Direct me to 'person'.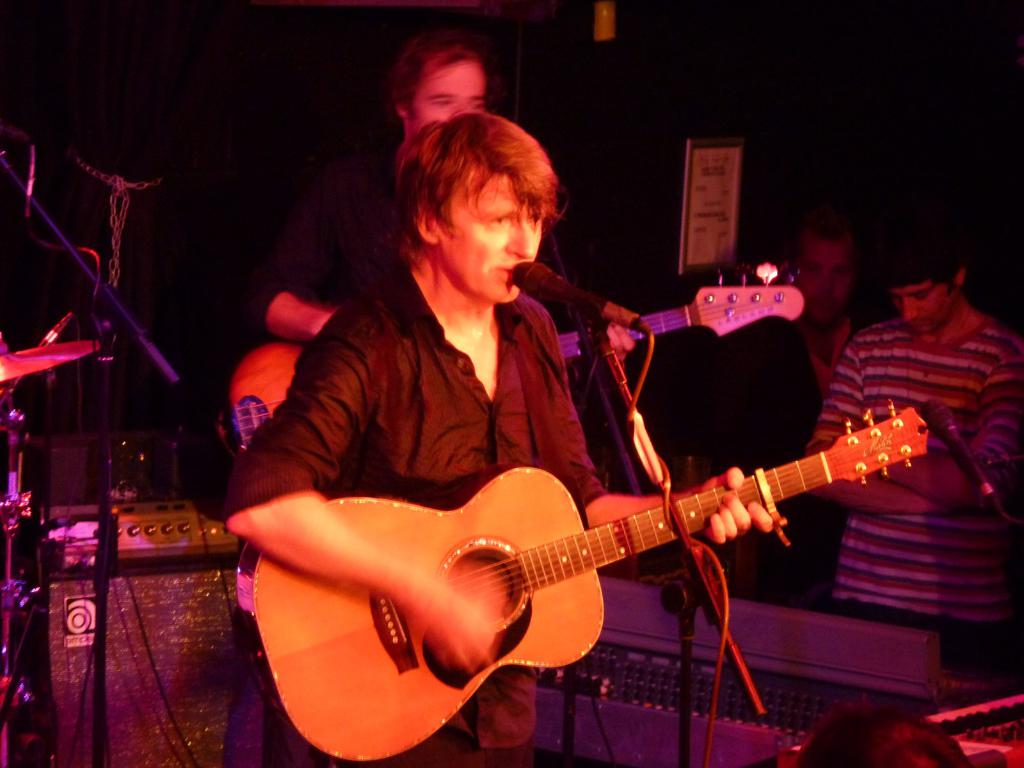
Direction: {"x1": 267, "y1": 31, "x2": 566, "y2": 344}.
